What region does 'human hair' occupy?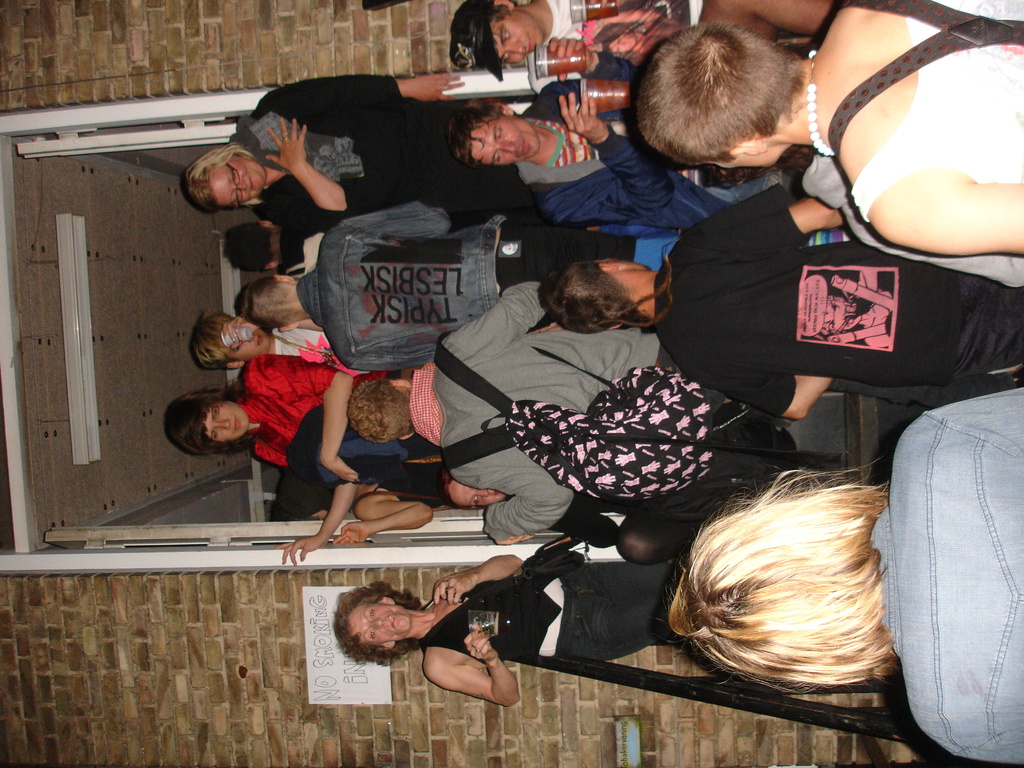
locate(170, 387, 250, 452).
